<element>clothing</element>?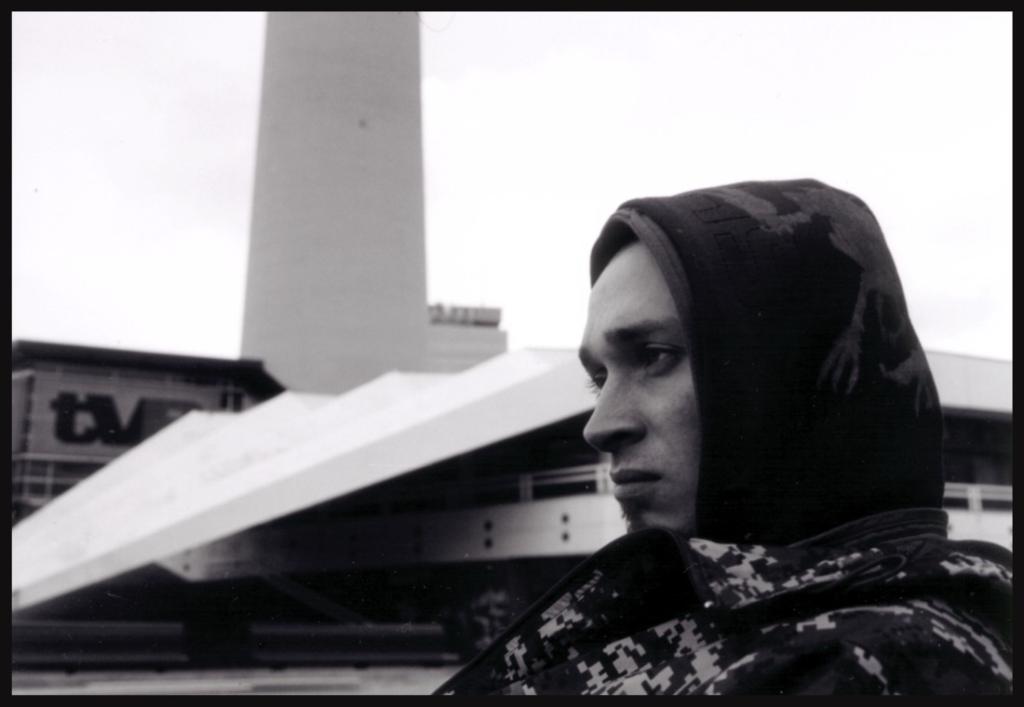
[421,446,1023,699]
